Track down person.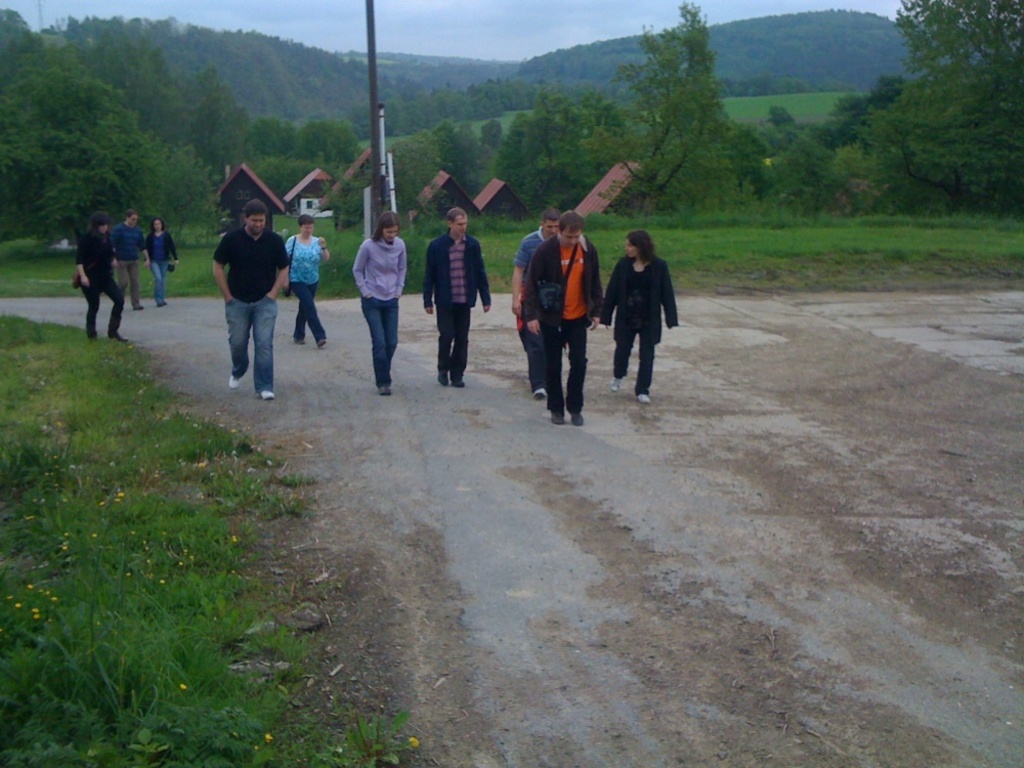
Tracked to x1=151 y1=215 x2=179 y2=311.
